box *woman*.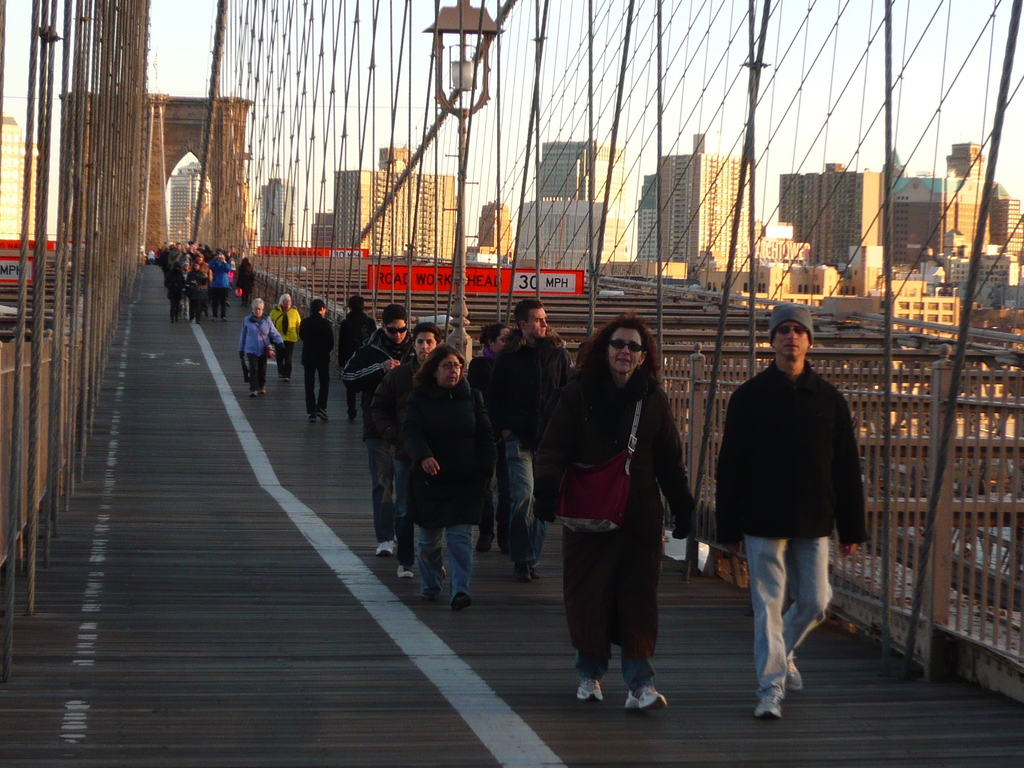
[x1=269, y1=289, x2=300, y2=378].
